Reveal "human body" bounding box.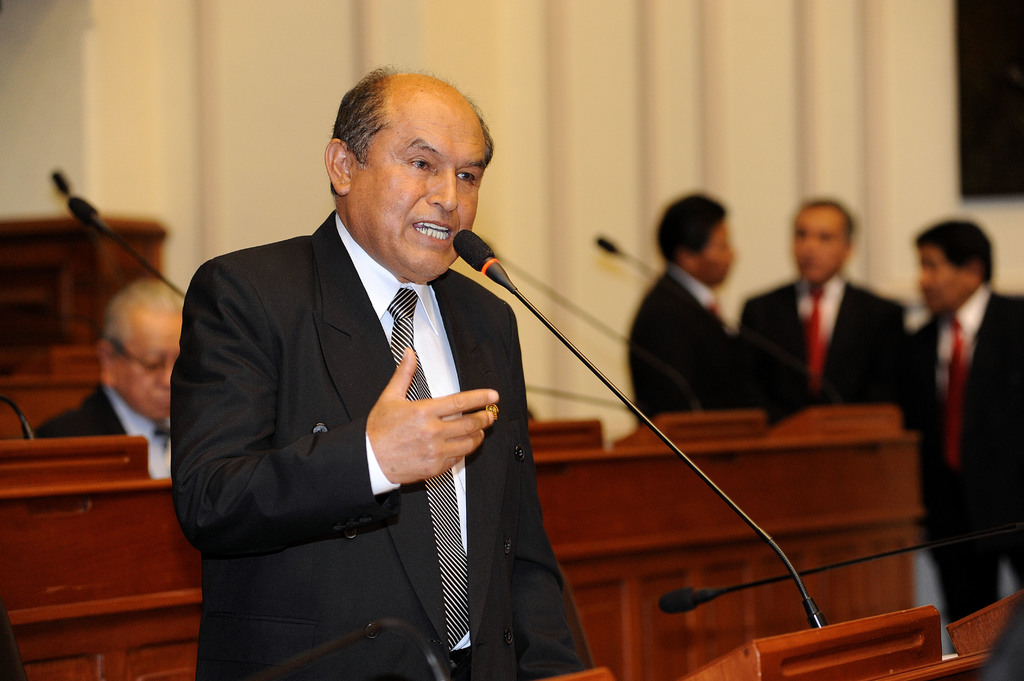
Revealed: (left=627, top=183, right=801, bottom=427).
